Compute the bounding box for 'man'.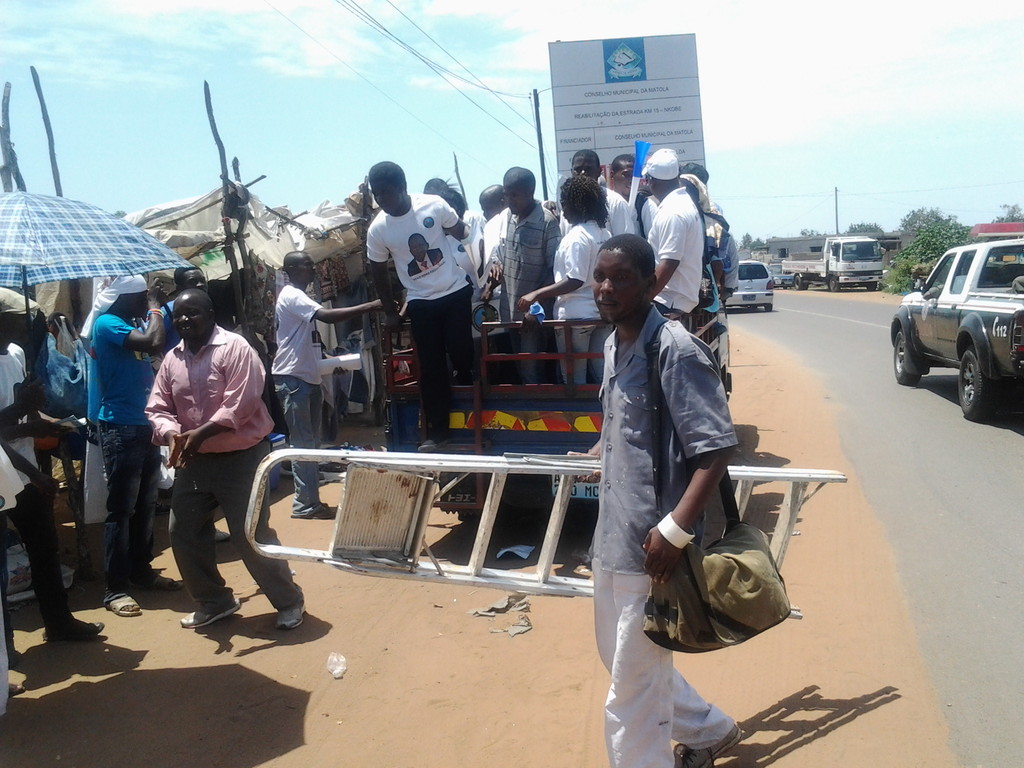
x1=95, y1=269, x2=163, y2=620.
